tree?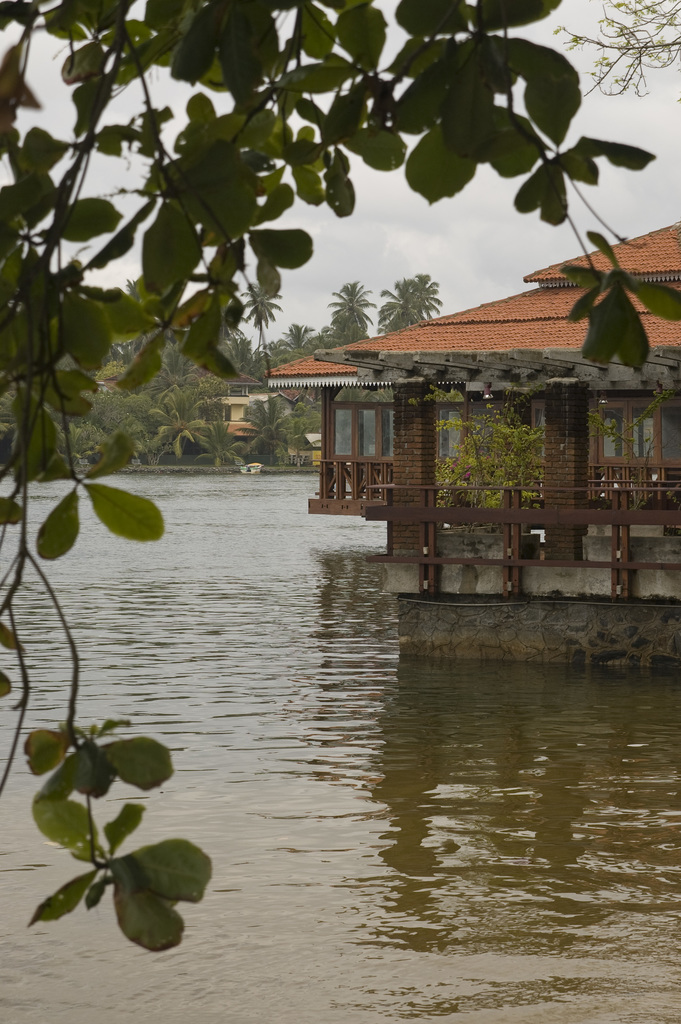
rect(549, 0, 680, 100)
